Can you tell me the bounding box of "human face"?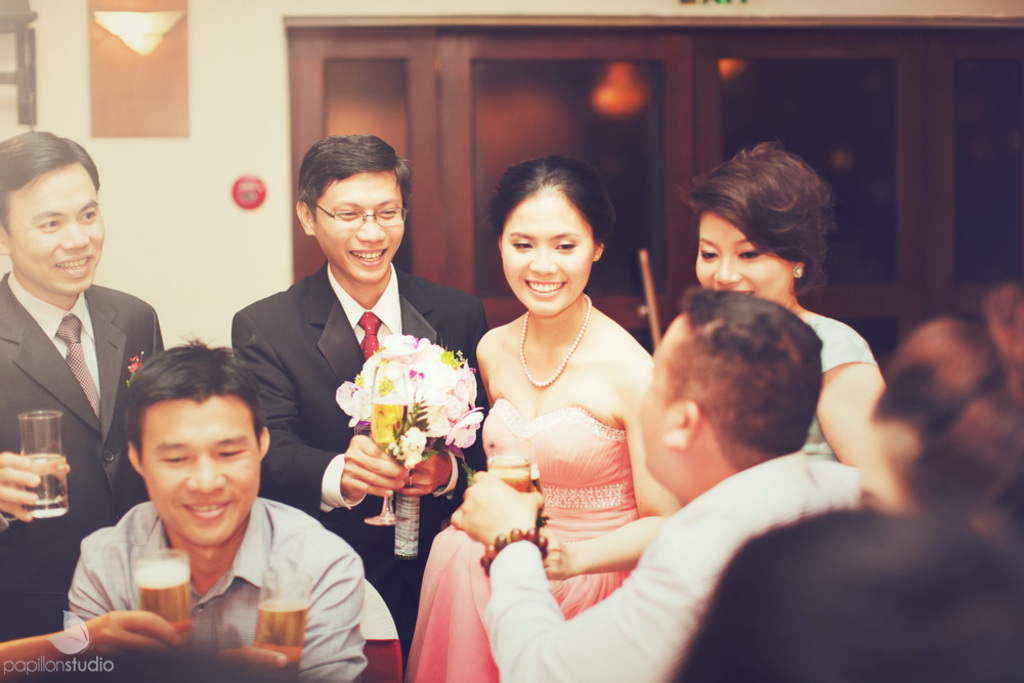
locate(639, 313, 677, 472).
